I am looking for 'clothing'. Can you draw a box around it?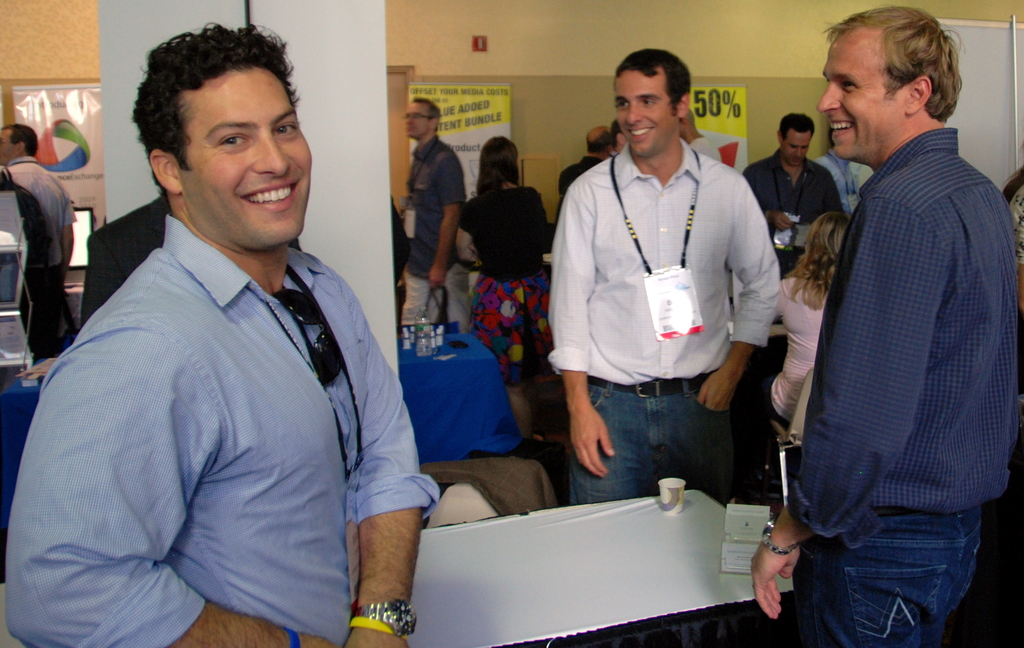
Sure, the bounding box is (x1=22, y1=172, x2=419, y2=642).
